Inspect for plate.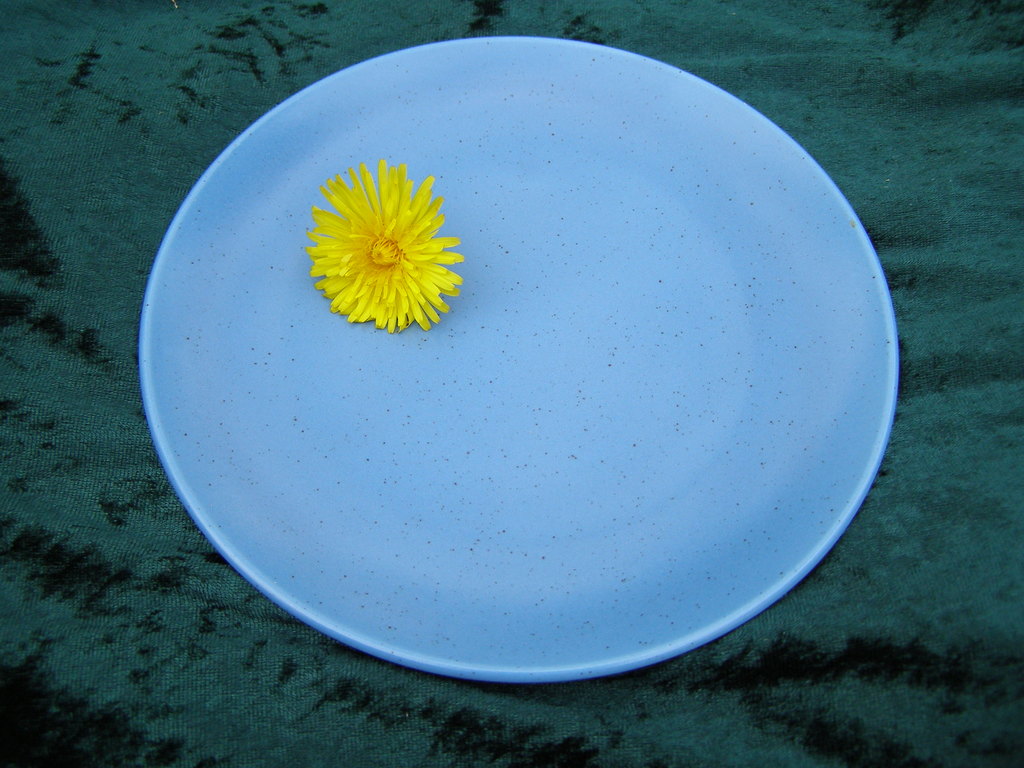
Inspection: bbox=(147, 0, 953, 689).
